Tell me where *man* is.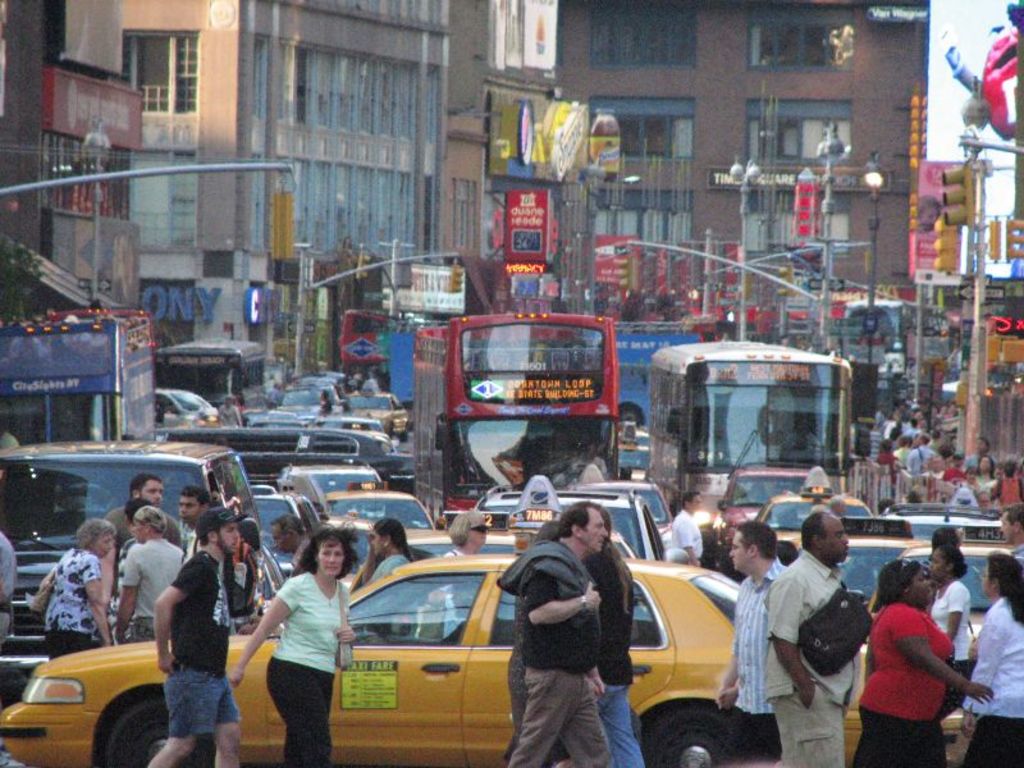
*man* is at <bbox>315, 387, 332, 415</bbox>.
